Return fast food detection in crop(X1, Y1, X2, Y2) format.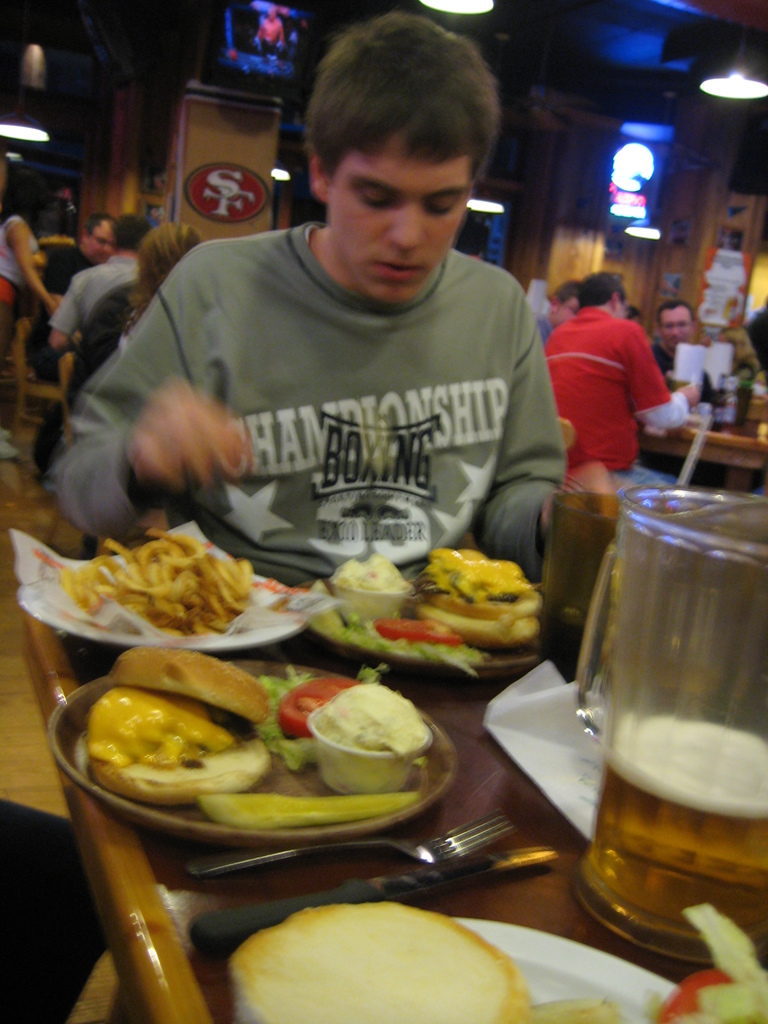
crop(418, 549, 531, 607).
